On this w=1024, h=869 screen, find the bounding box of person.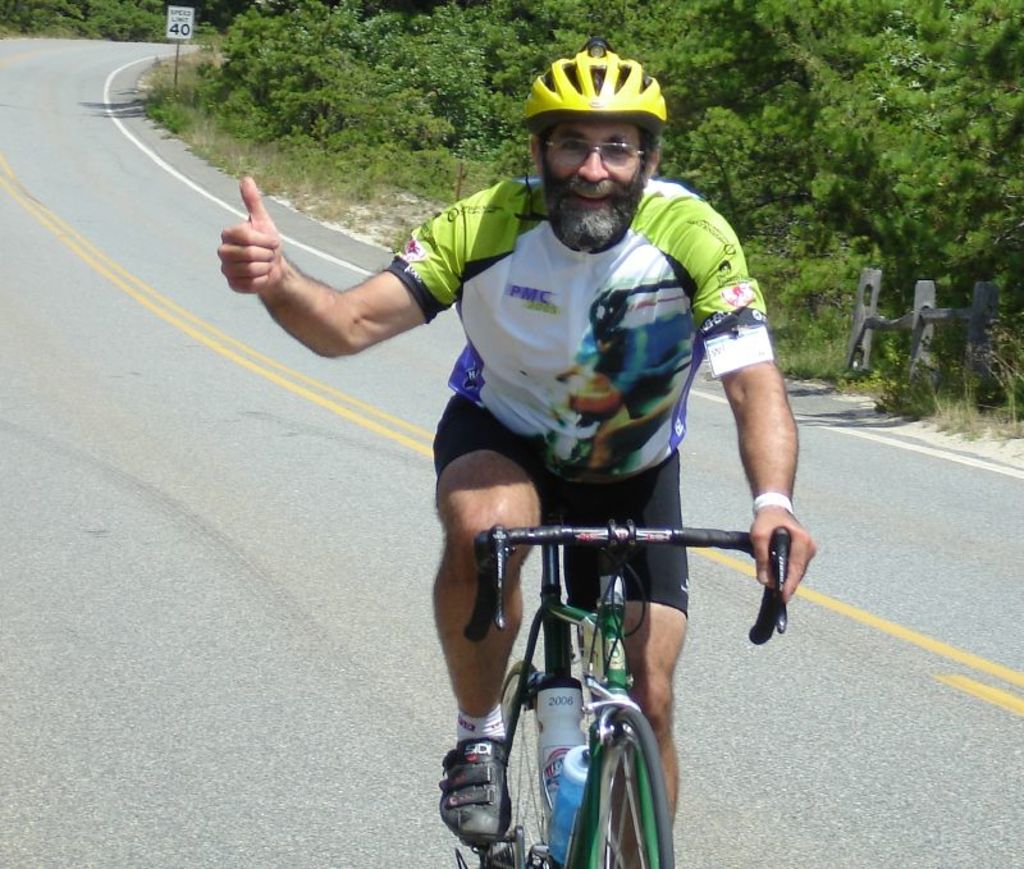
Bounding box: x1=274, y1=79, x2=787, y2=832.
